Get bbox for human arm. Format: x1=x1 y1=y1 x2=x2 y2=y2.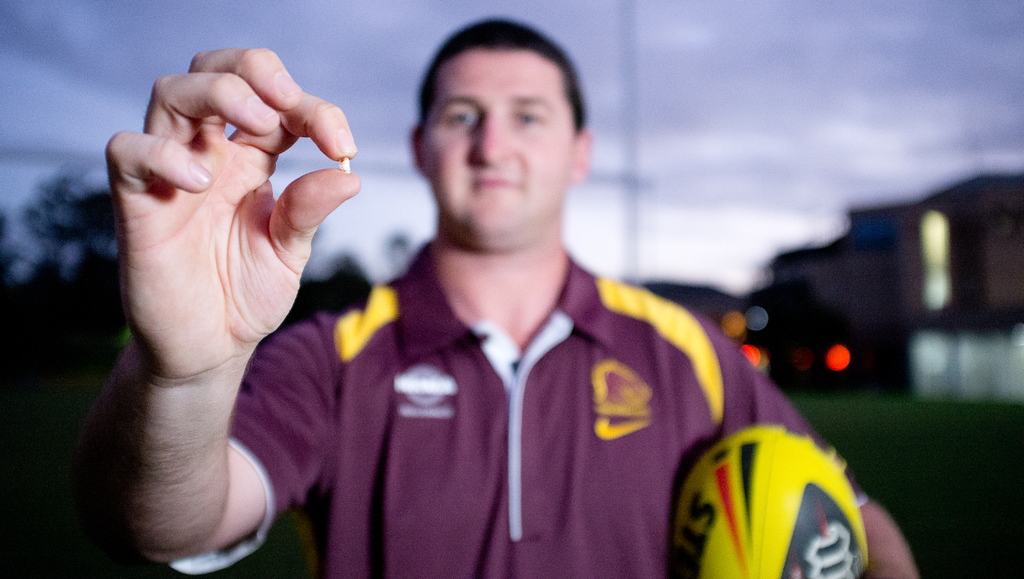
x1=723 y1=320 x2=924 y2=578.
